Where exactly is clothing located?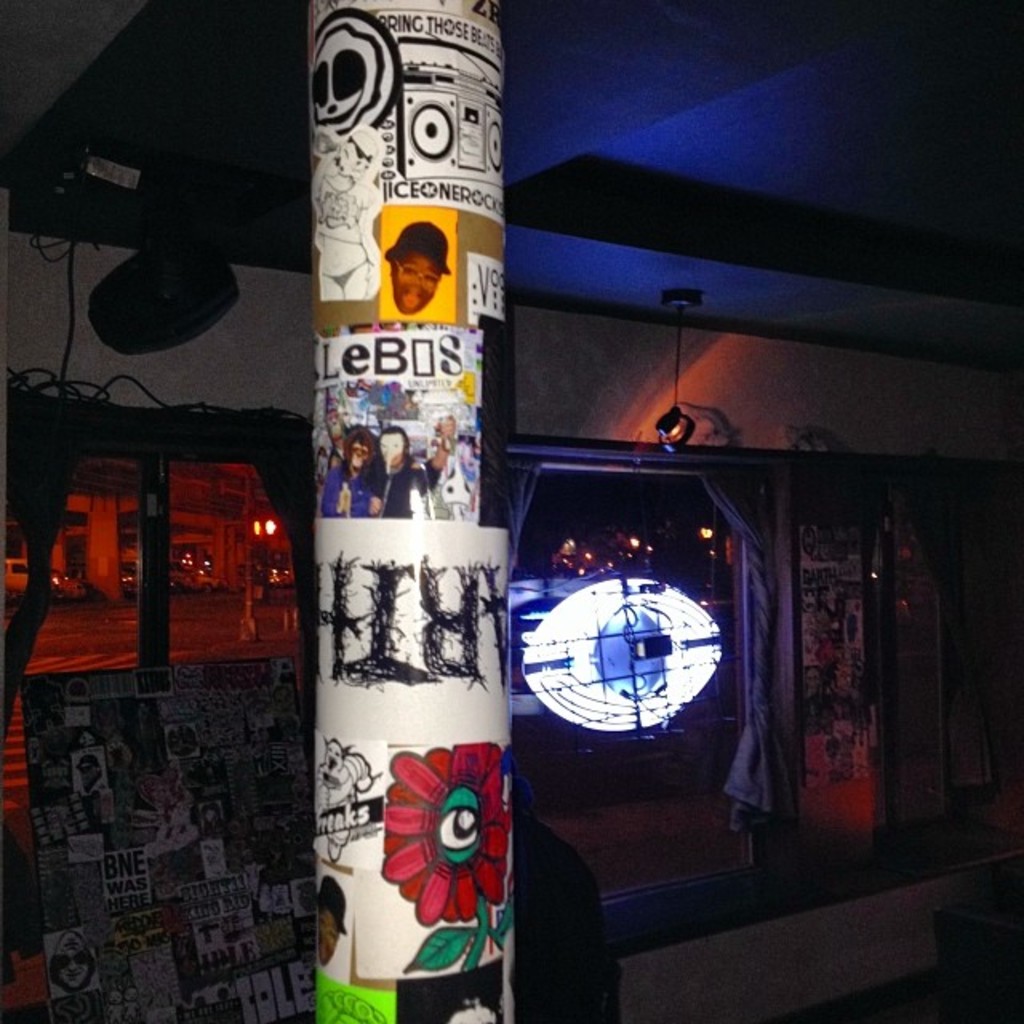
Its bounding box is detection(360, 464, 426, 522).
